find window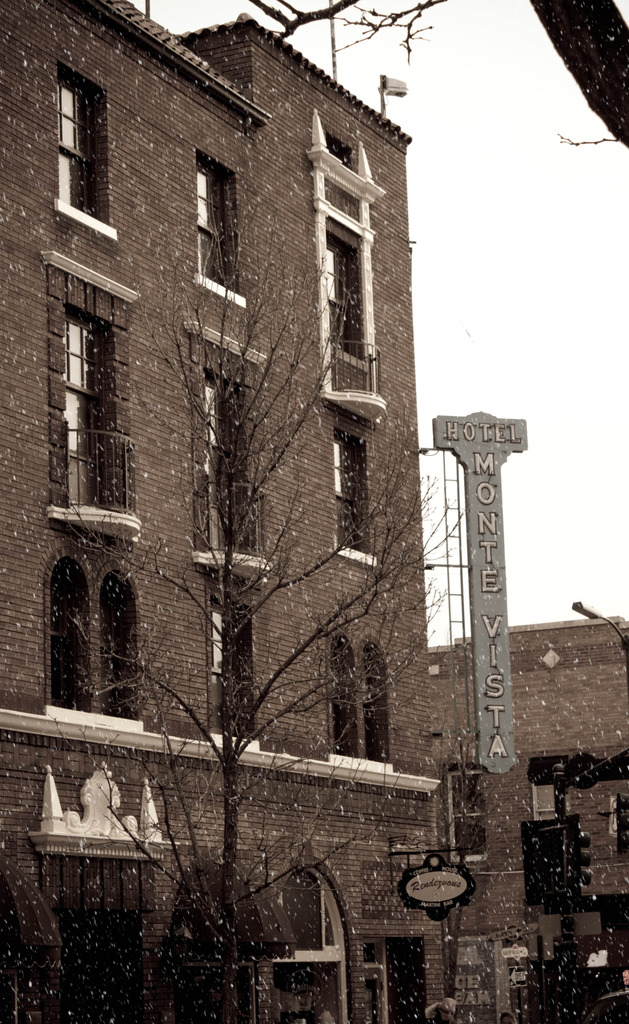
x1=331, y1=630, x2=350, y2=763
